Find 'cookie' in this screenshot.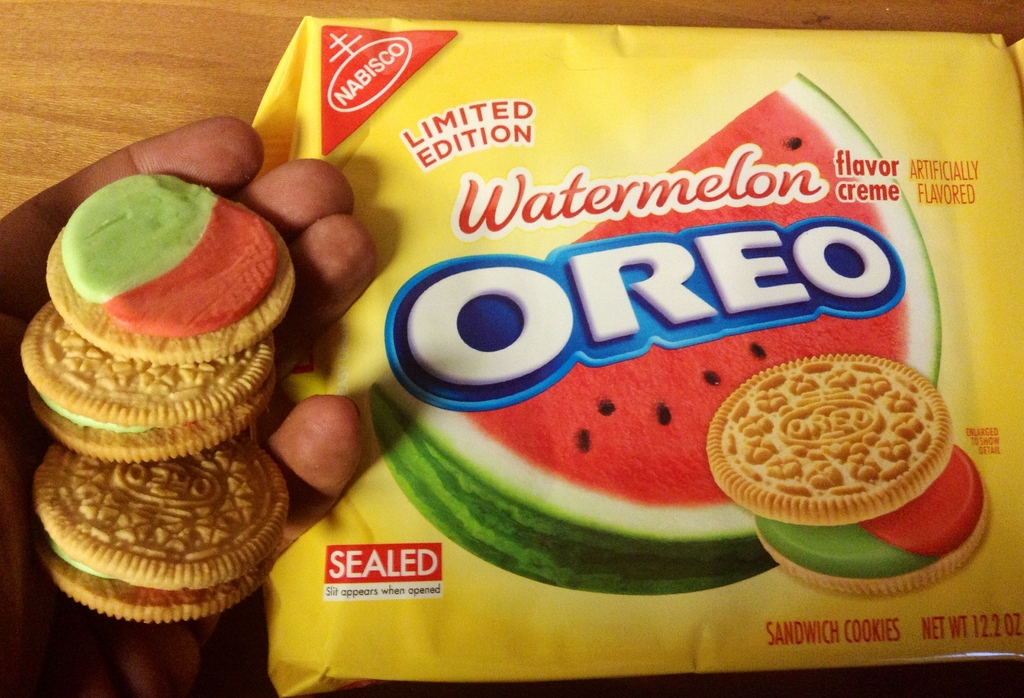
The bounding box for 'cookie' is locate(15, 302, 278, 462).
